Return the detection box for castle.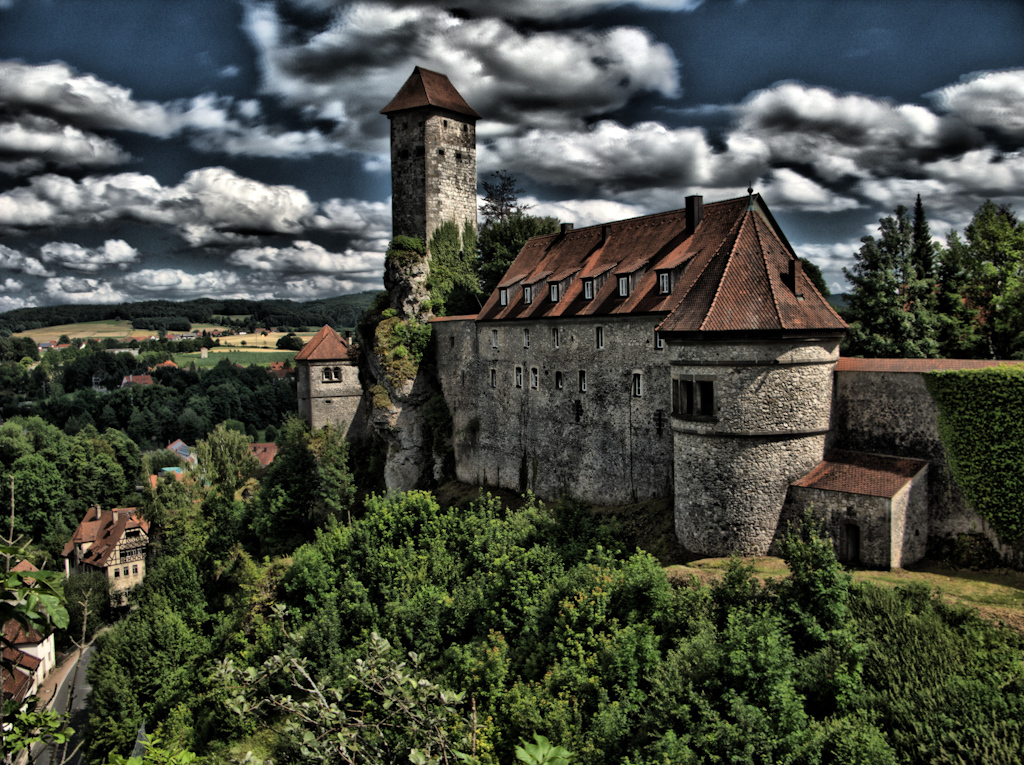
Rect(332, 110, 773, 549).
